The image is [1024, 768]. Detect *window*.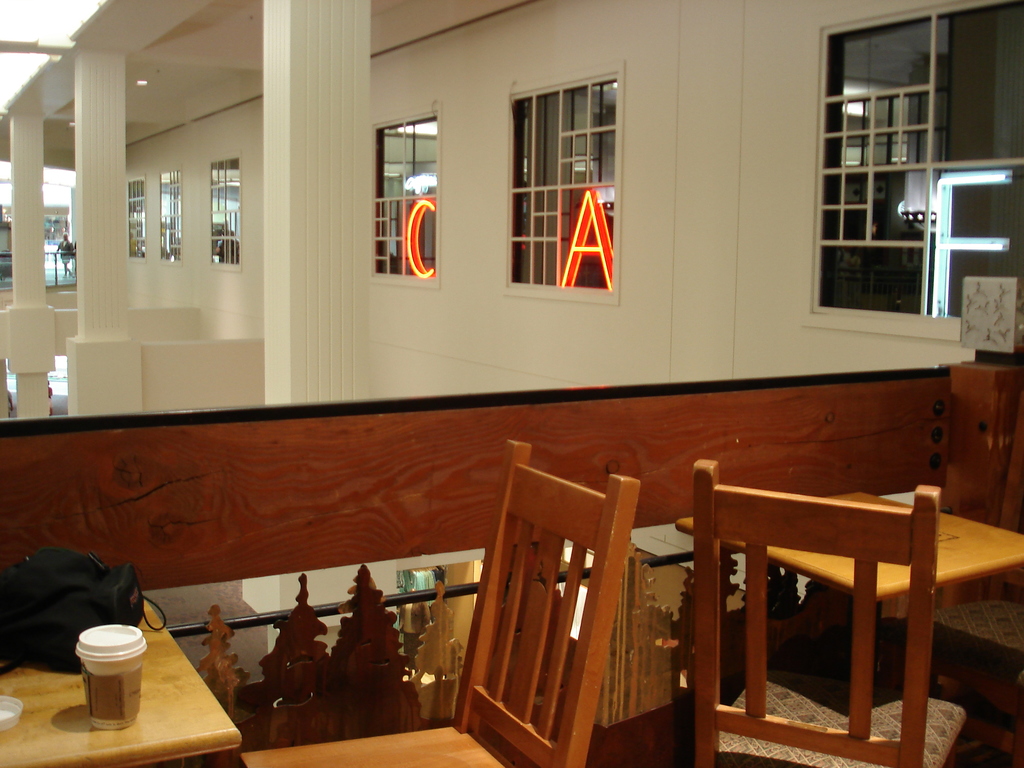
Detection: 207:156:239:263.
